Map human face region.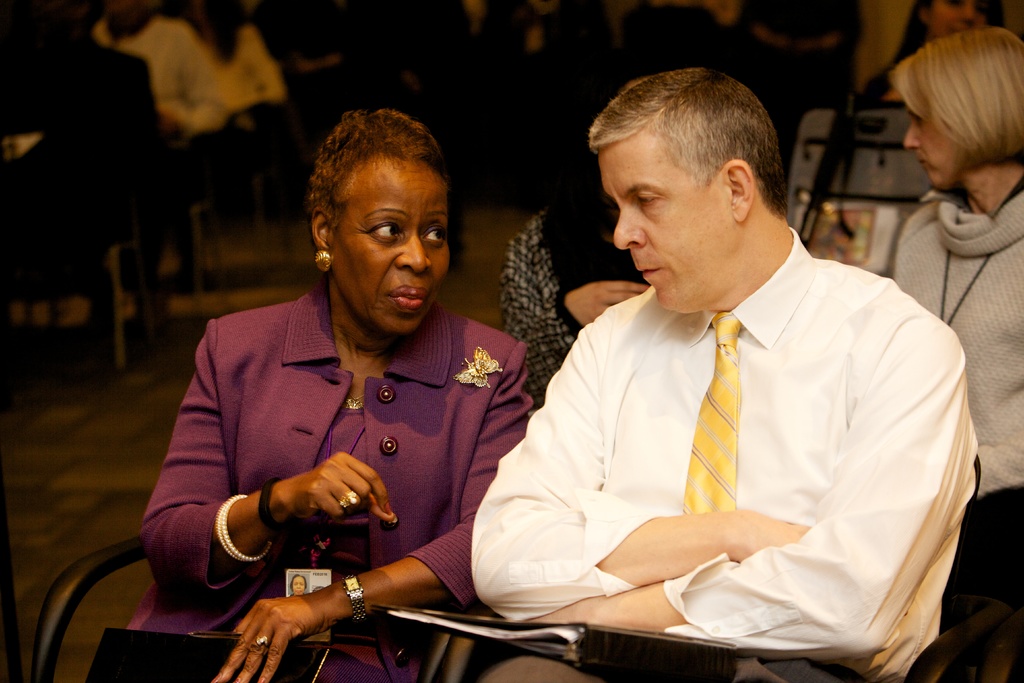
Mapped to crop(904, 106, 959, 192).
